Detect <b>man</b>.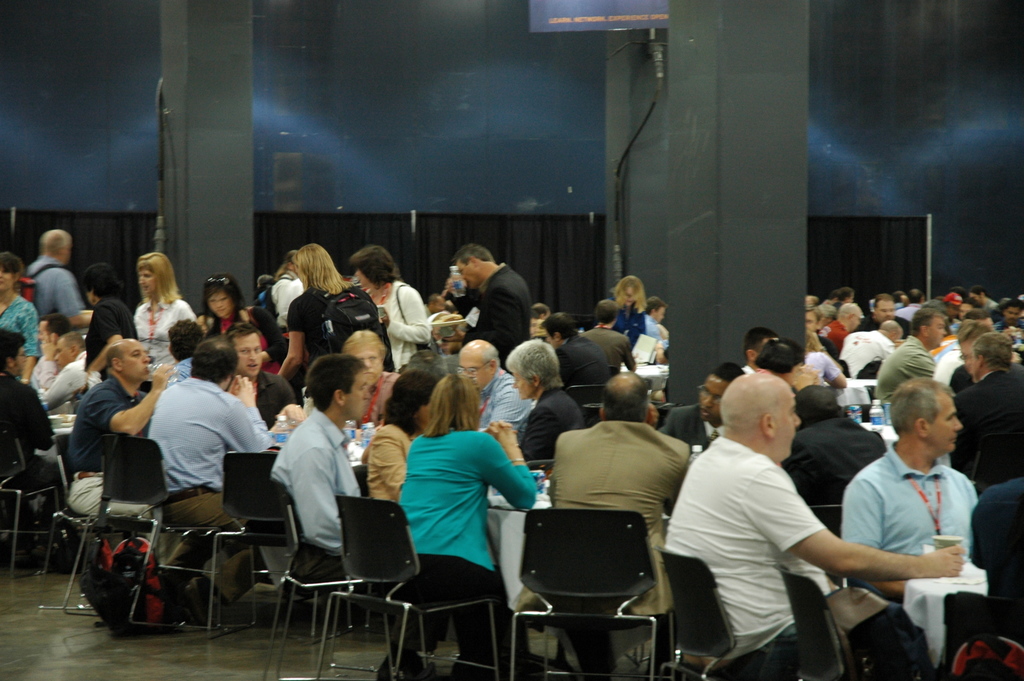
Detected at 750/336/881/496.
